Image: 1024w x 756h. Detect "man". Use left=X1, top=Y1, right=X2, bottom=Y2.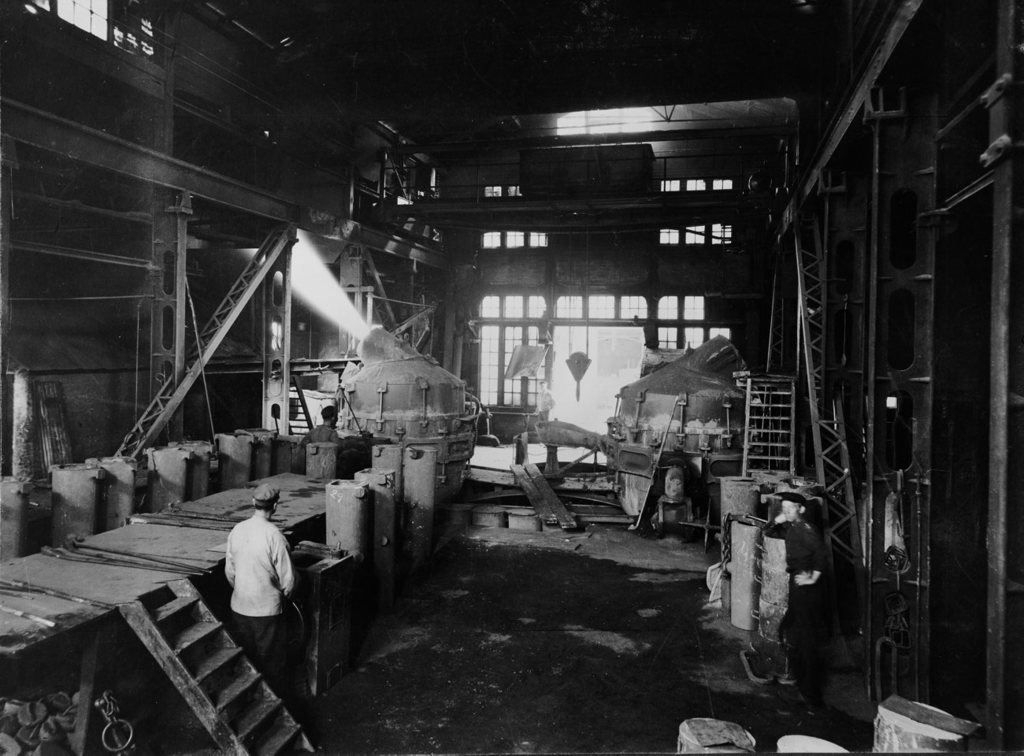
left=299, top=397, right=339, bottom=444.
